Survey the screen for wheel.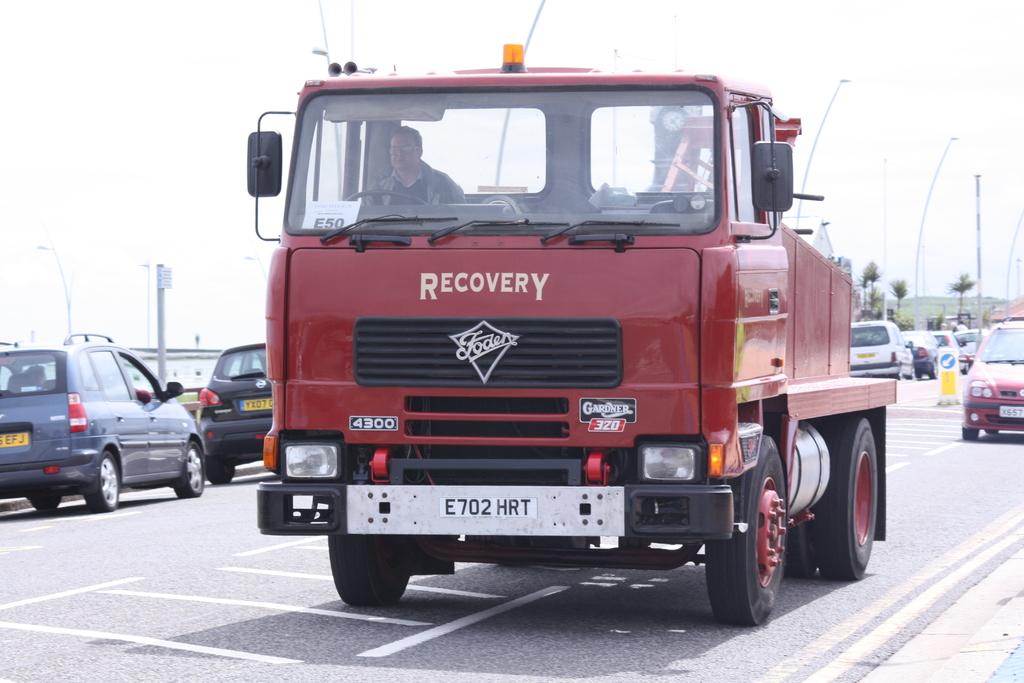
Survey found: <bbox>206, 454, 235, 483</bbox>.
